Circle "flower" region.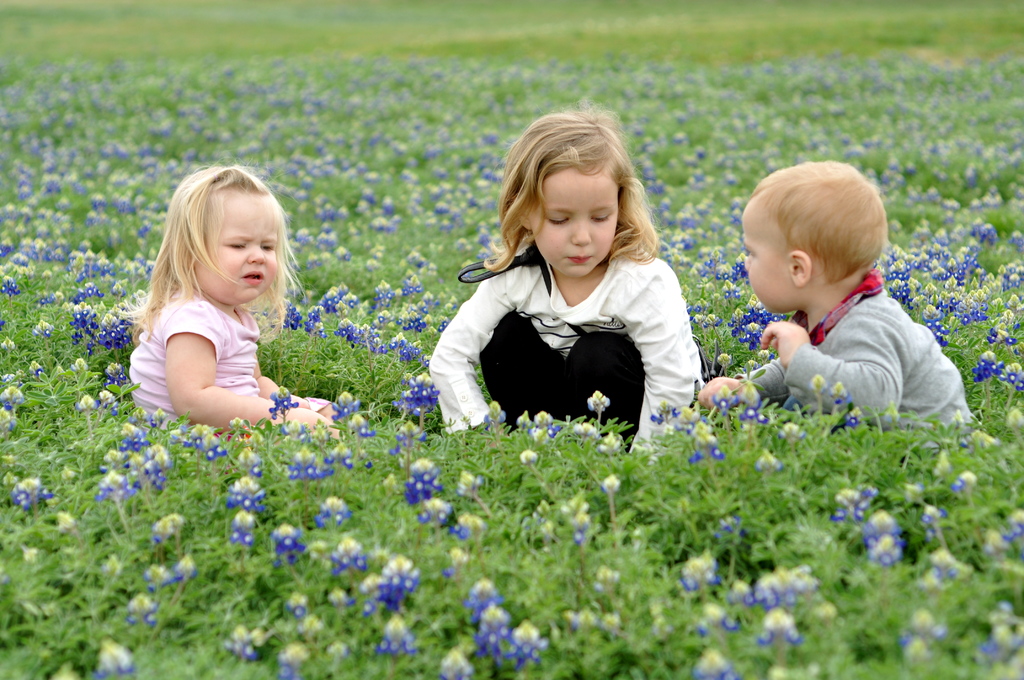
Region: bbox=[144, 560, 180, 587].
